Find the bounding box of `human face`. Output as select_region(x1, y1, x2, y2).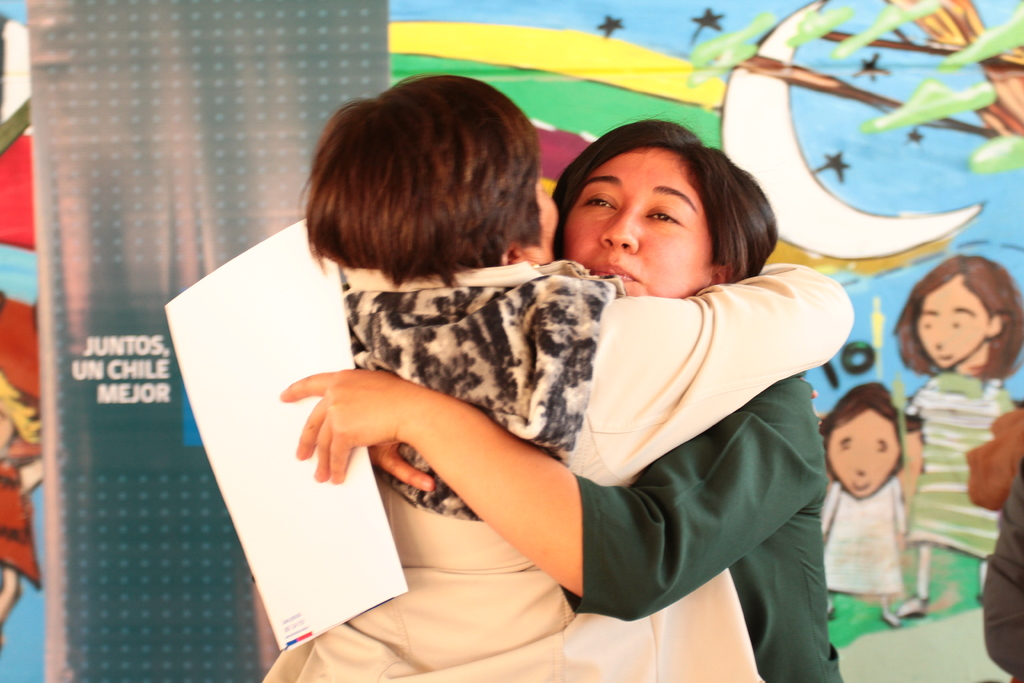
select_region(918, 281, 991, 368).
